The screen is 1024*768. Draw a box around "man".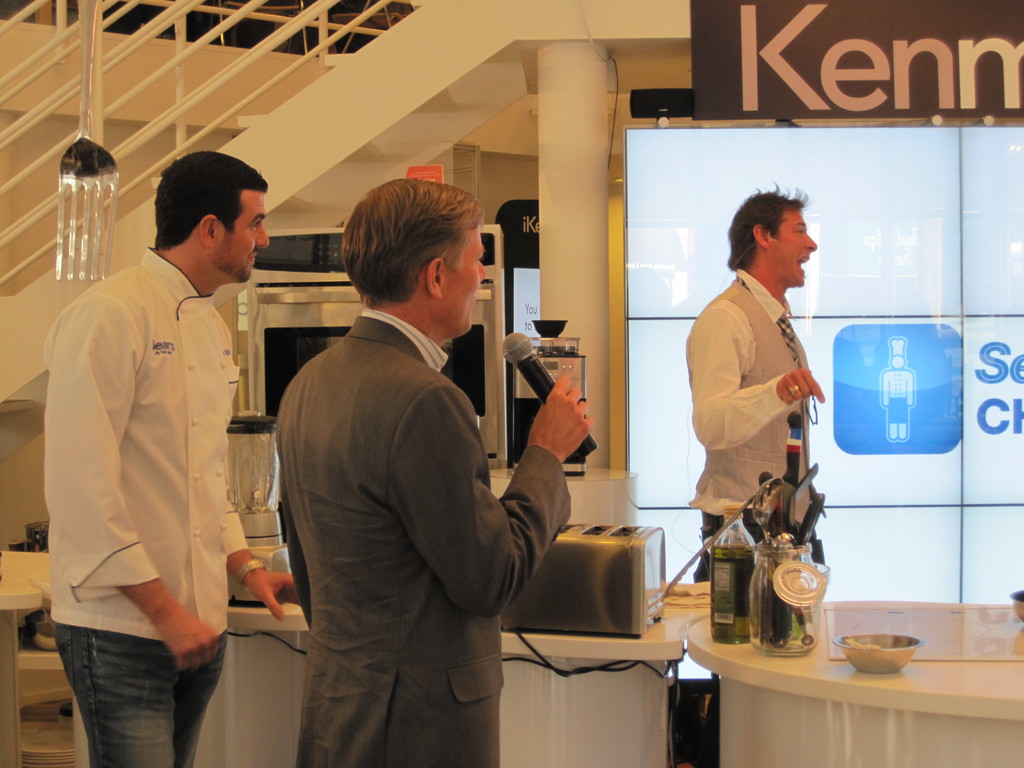
{"x1": 683, "y1": 176, "x2": 832, "y2": 605}.
